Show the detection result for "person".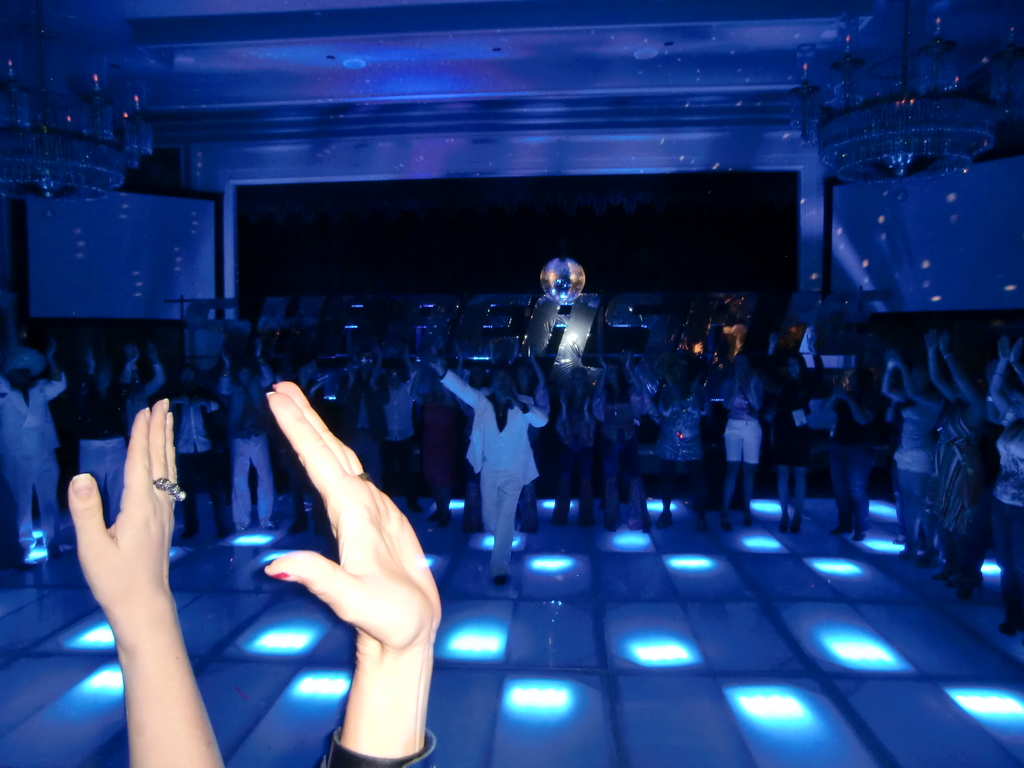
[721,353,762,531].
